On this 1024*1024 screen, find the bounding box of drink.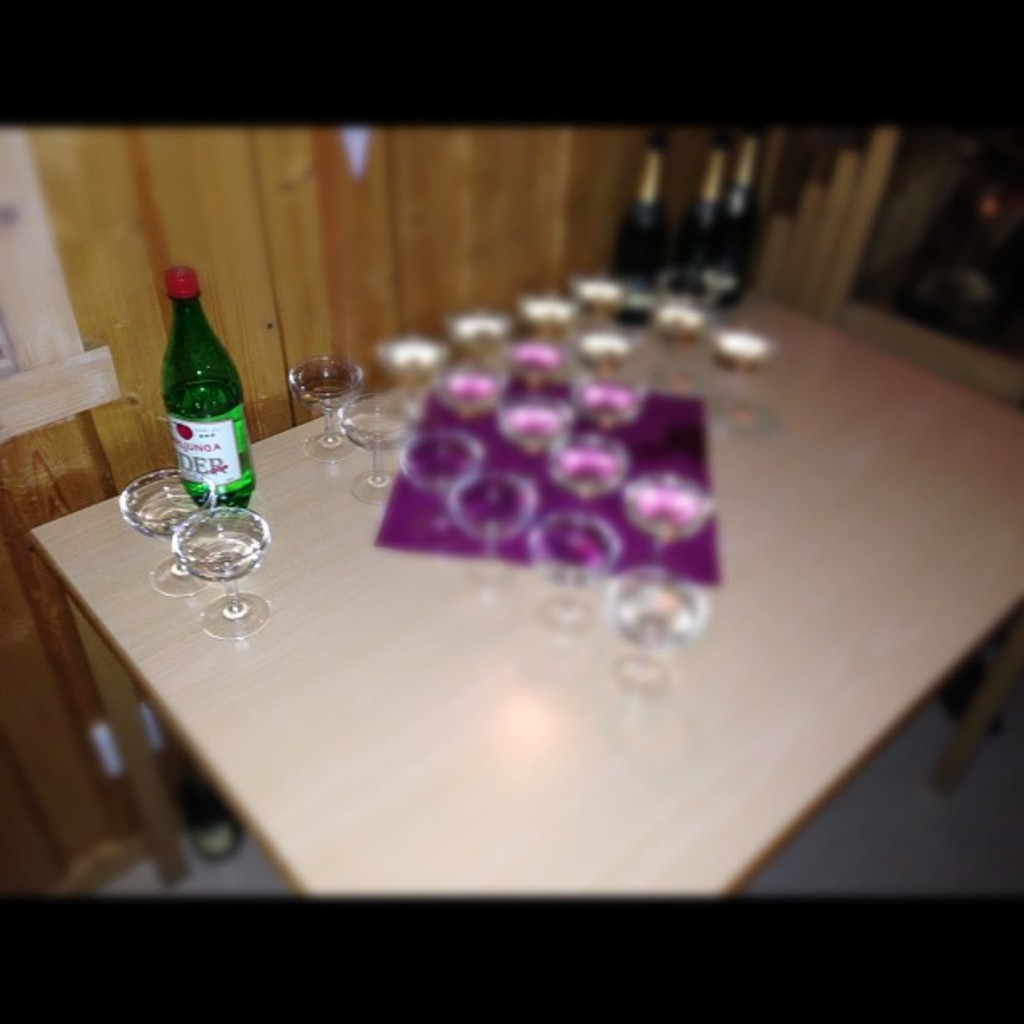
Bounding box: Rect(119, 462, 218, 599).
